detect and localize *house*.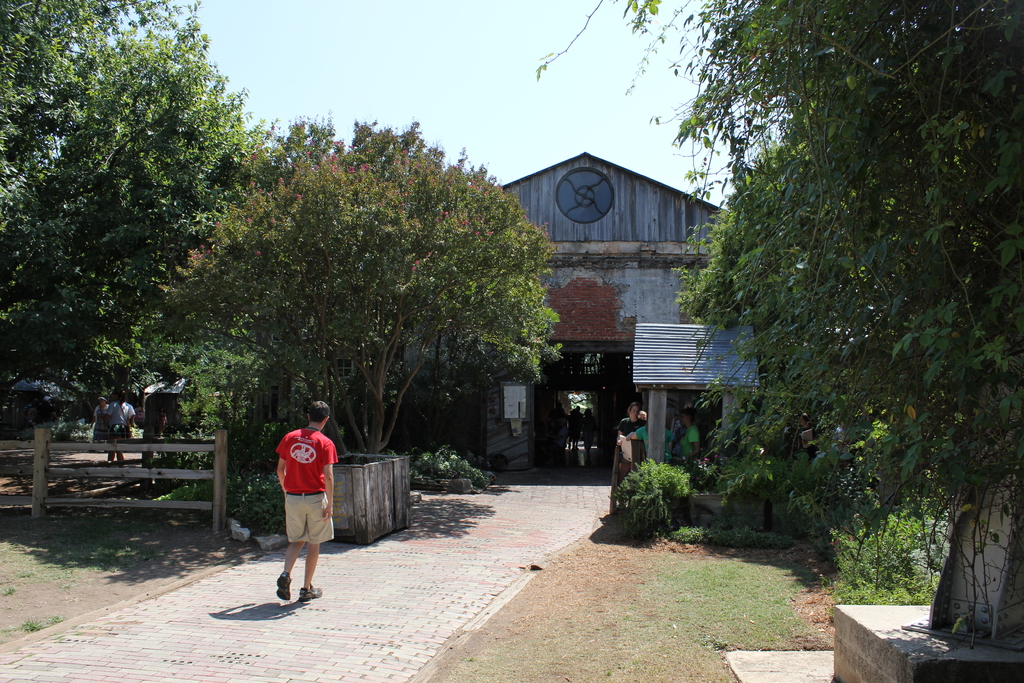
Localized at (x1=466, y1=115, x2=765, y2=479).
